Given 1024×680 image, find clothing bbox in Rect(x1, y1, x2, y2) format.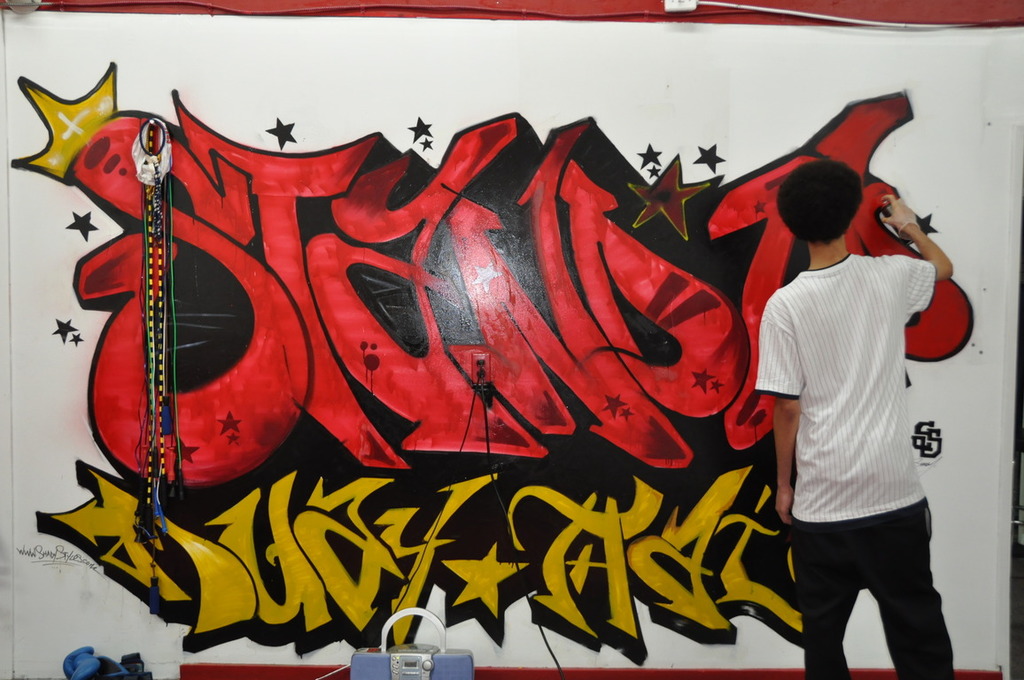
Rect(749, 163, 959, 661).
